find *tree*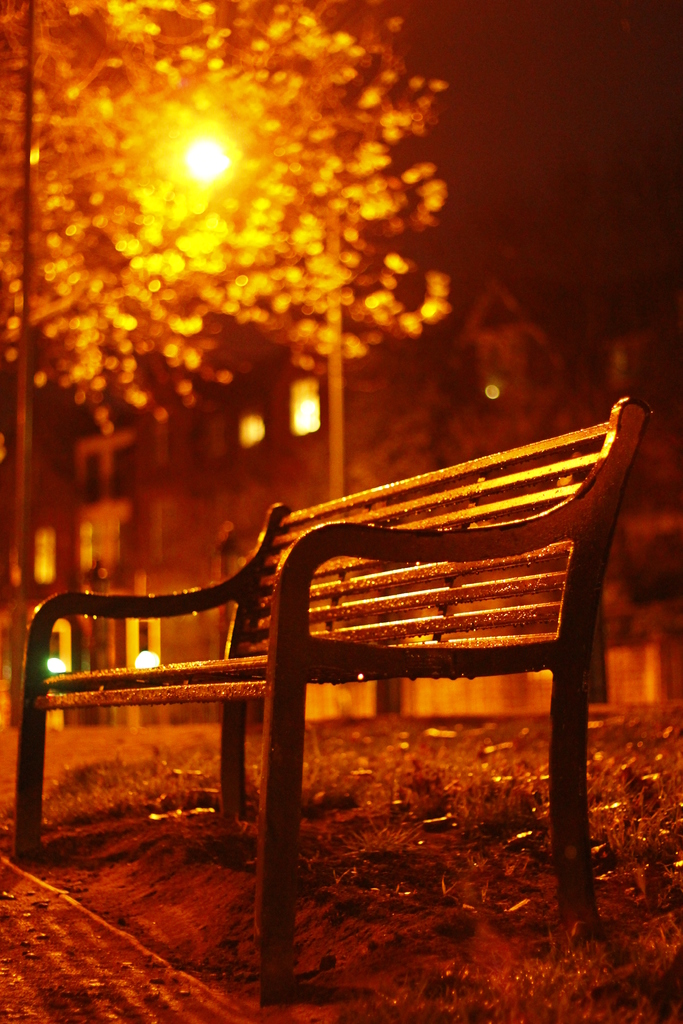
(0, 0, 431, 417)
